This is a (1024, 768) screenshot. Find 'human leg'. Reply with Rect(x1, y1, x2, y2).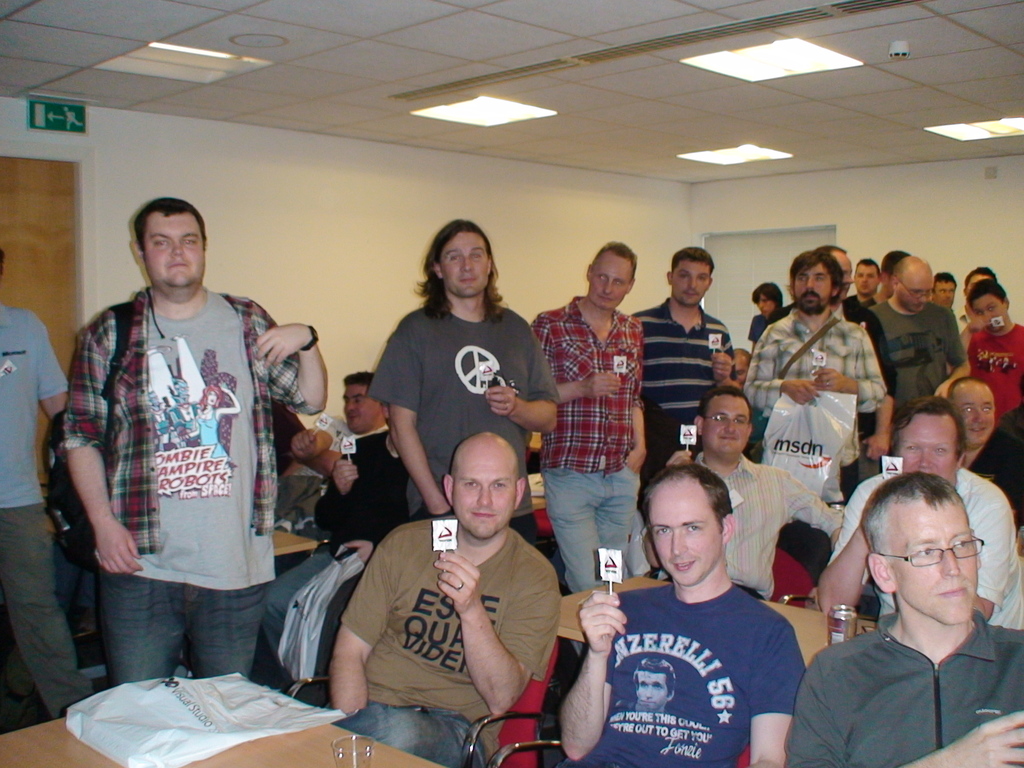
Rect(178, 592, 260, 680).
